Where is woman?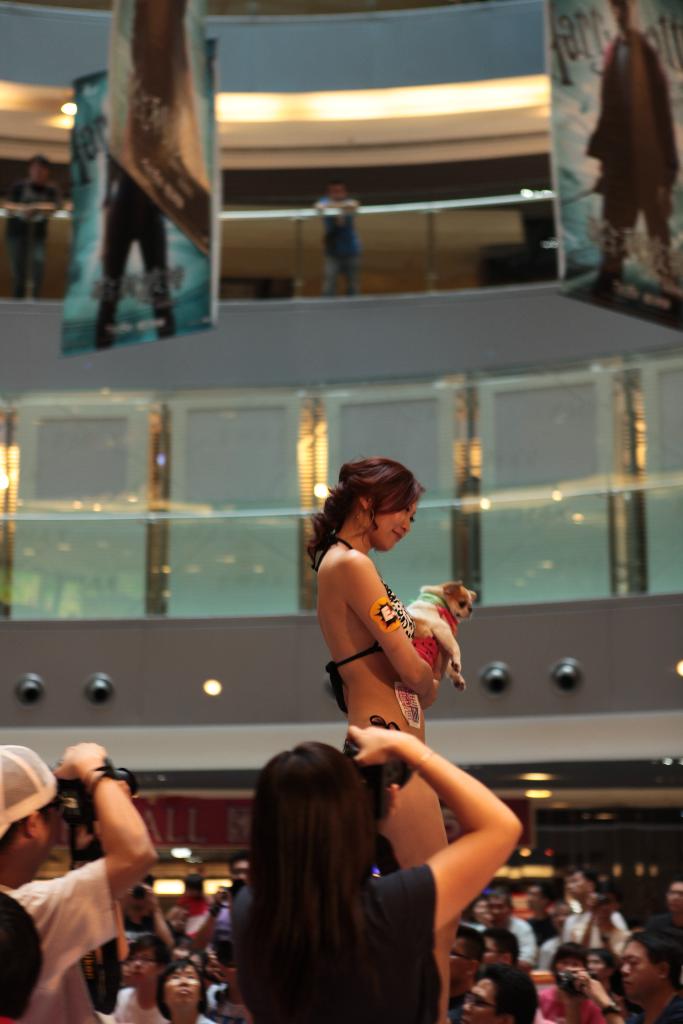
region(227, 725, 530, 1023).
